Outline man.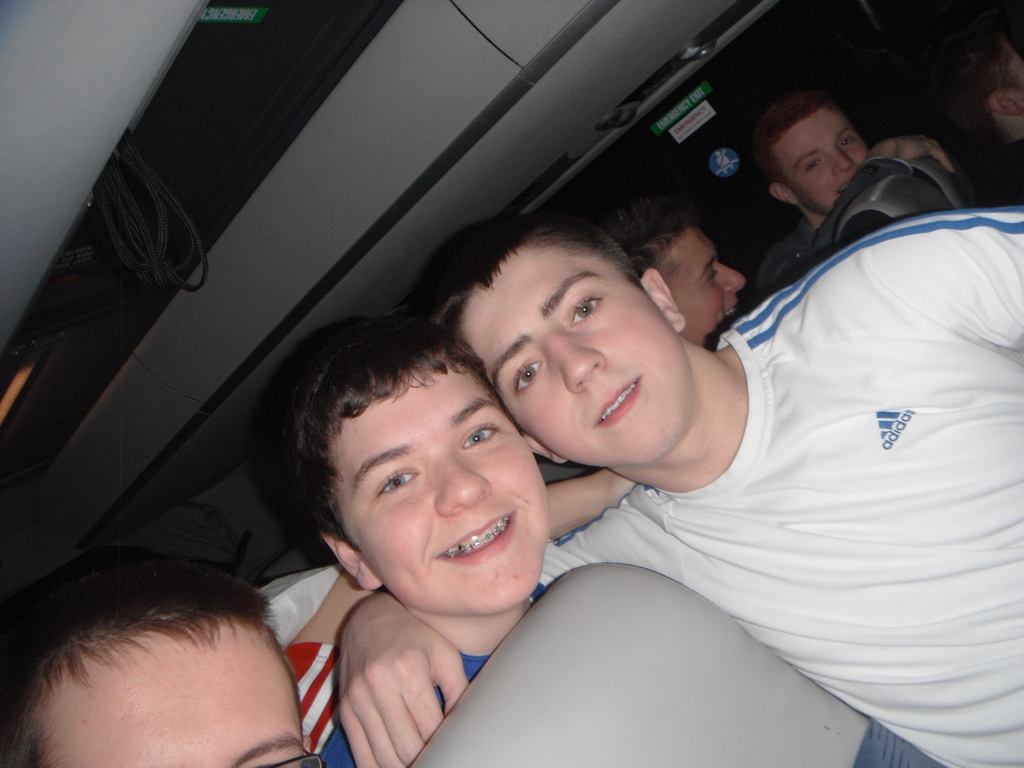
Outline: {"left": 227, "top": 308, "right": 605, "bottom": 755}.
